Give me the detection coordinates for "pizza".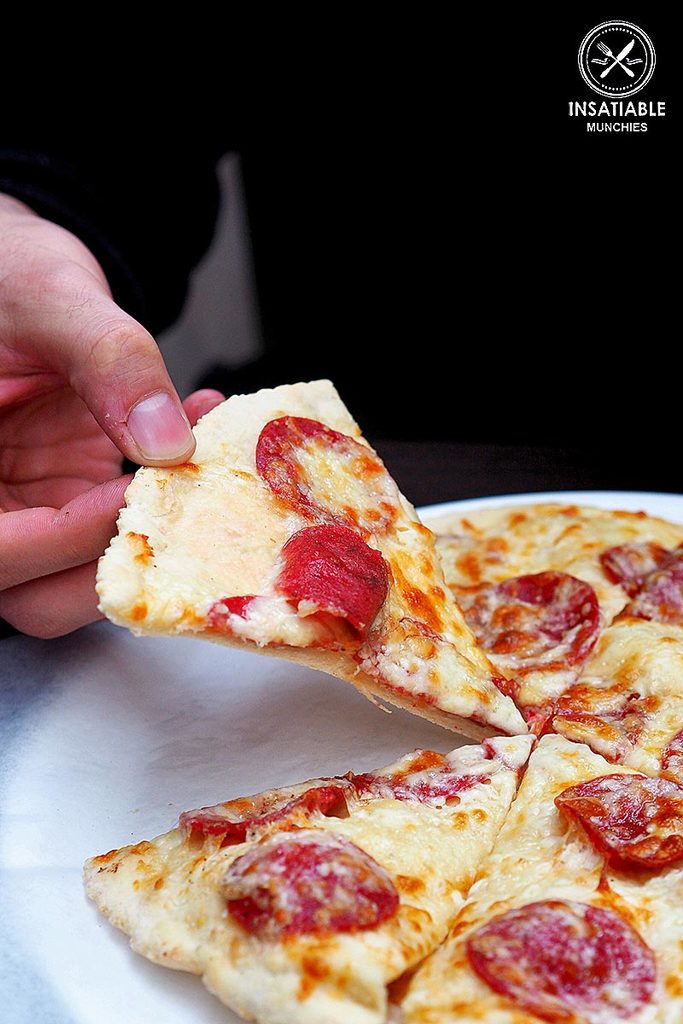
crop(85, 420, 611, 762).
